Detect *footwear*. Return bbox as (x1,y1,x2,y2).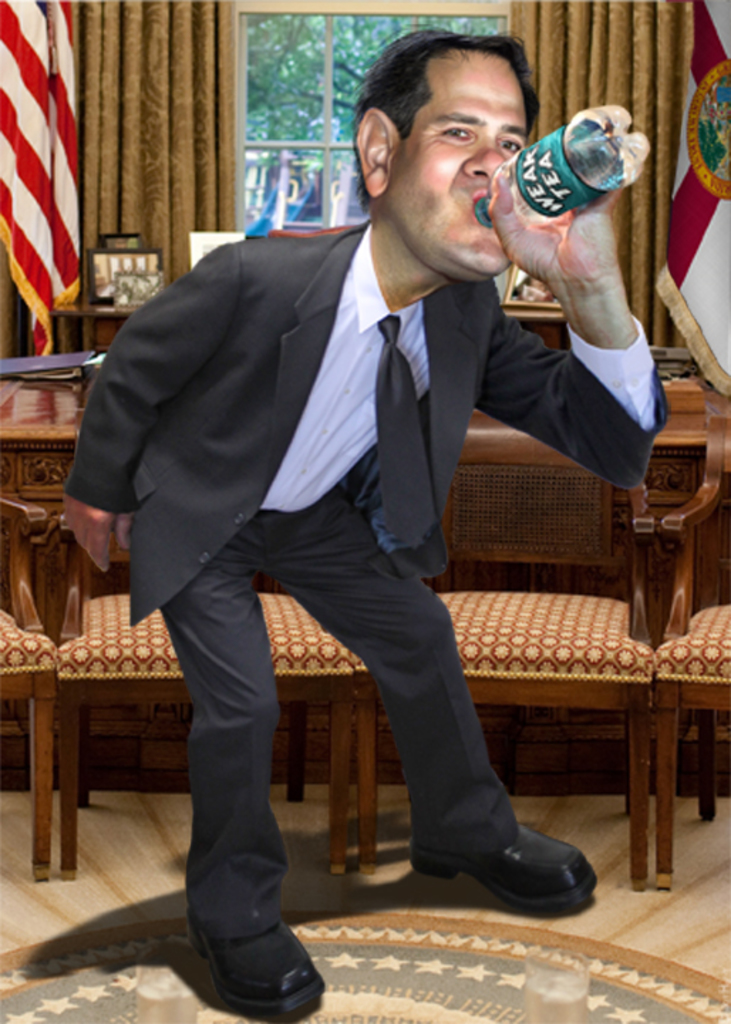
(186,926,326,1023).
